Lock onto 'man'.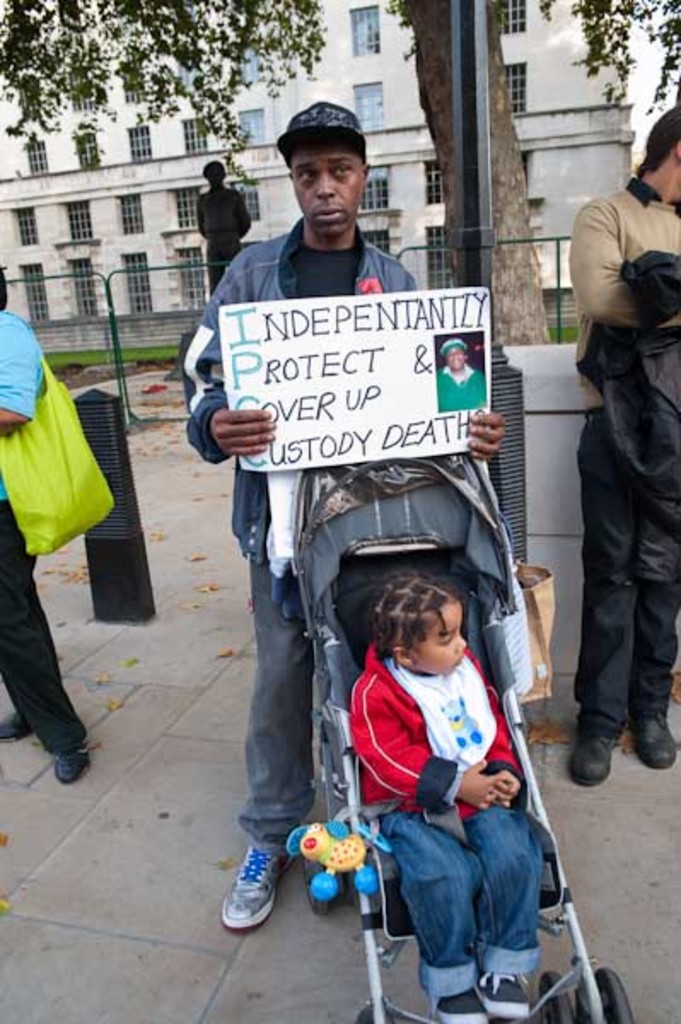
Locked: locate(174, 90, 522, 920).
